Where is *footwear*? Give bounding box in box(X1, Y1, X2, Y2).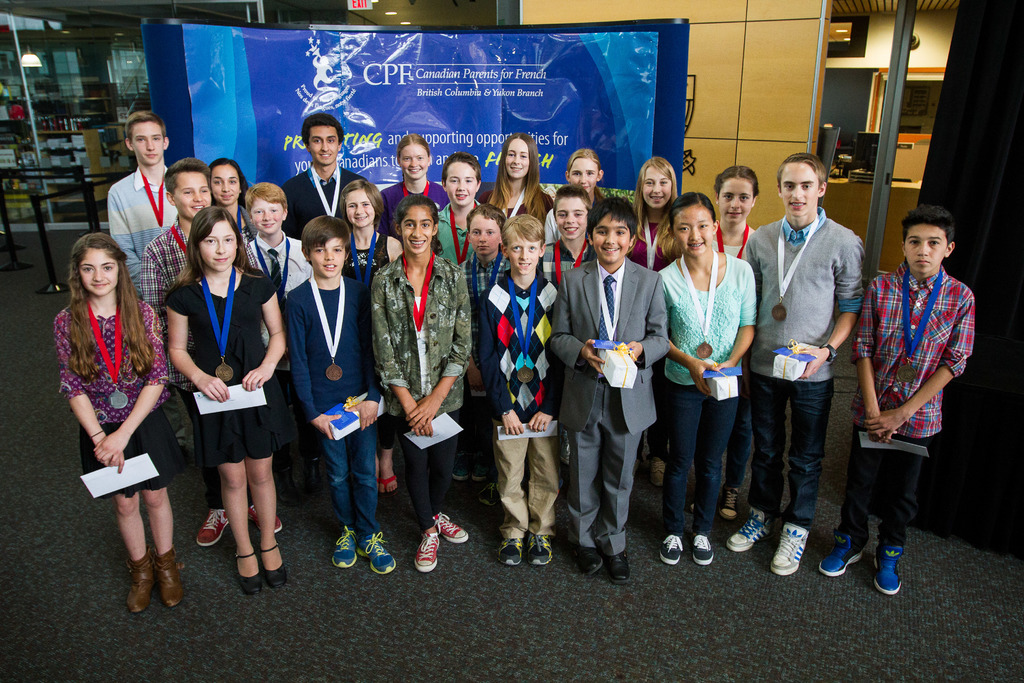
box(496, 525, 524, 565).
